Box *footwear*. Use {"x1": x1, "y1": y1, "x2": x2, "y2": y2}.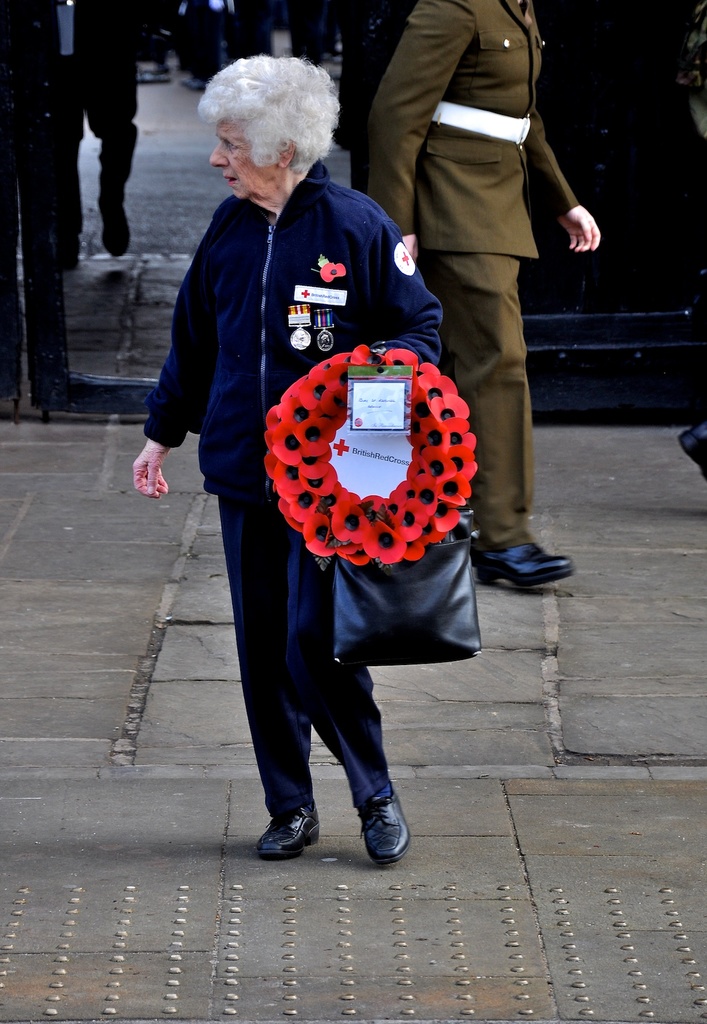
{"x1": 100, "y1": 200, "x2": 133, "y2": 260}.
